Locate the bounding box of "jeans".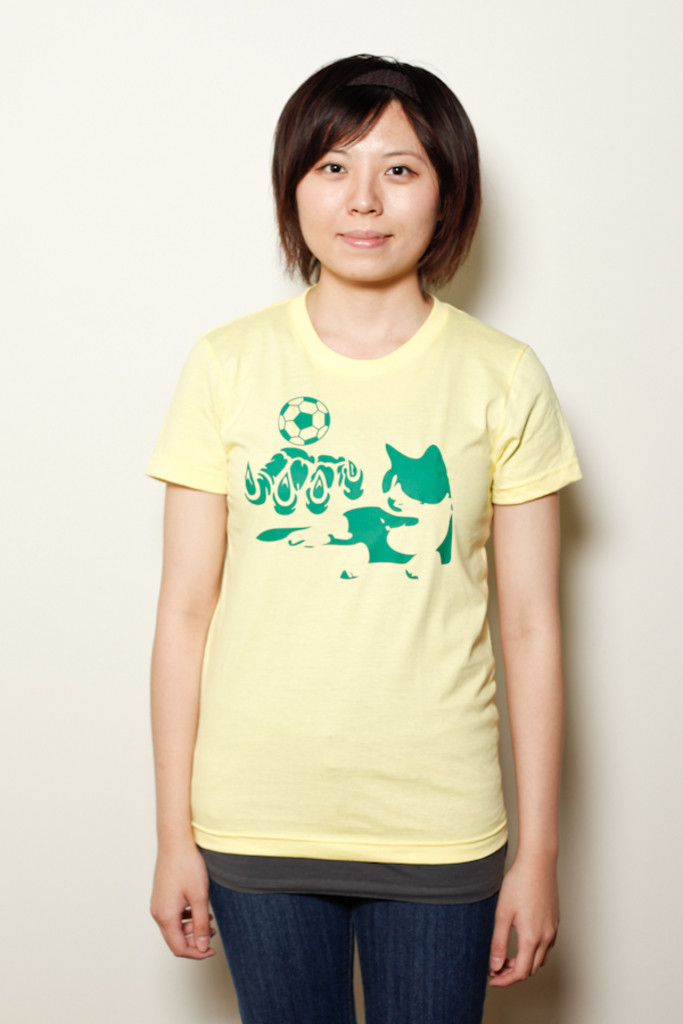
Bounding box: 183 856 525 1018.
